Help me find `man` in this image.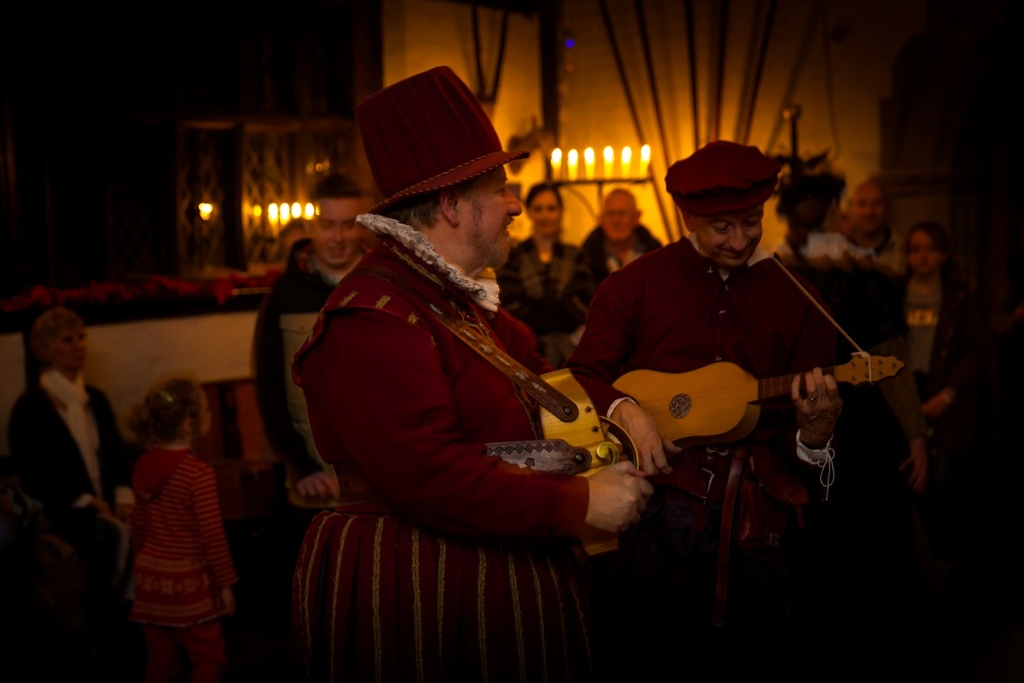
Found it: l=578, t=184, r=667, b=275.
